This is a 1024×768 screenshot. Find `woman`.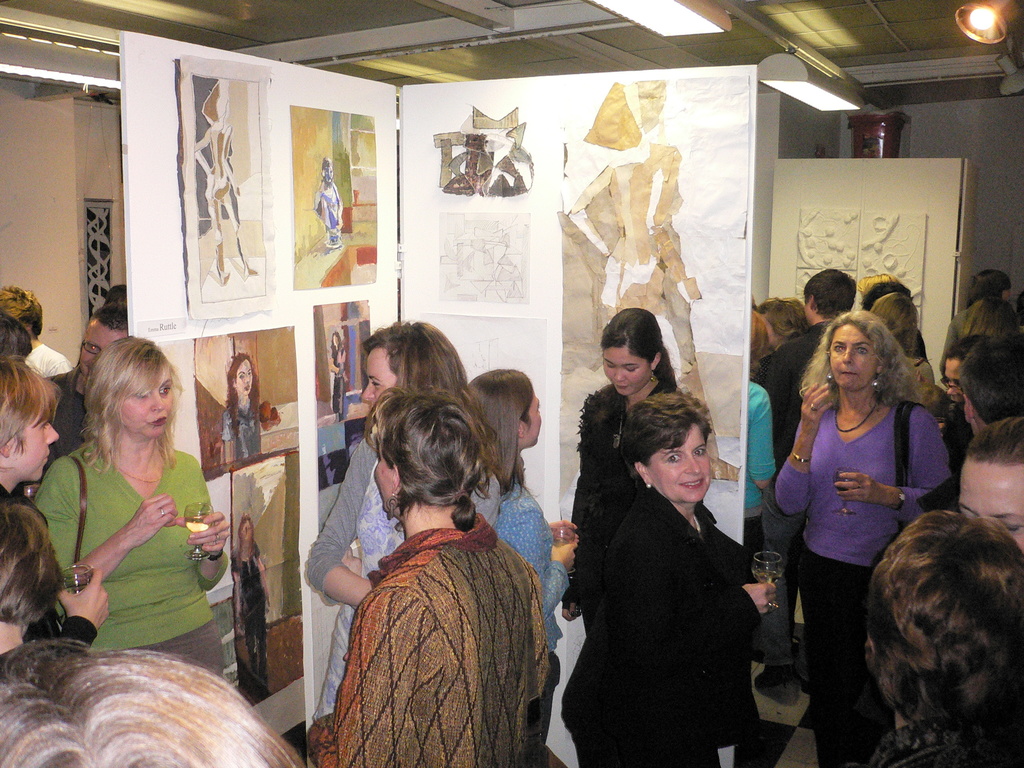
Bounding box: [869, 290, 934, 383].
